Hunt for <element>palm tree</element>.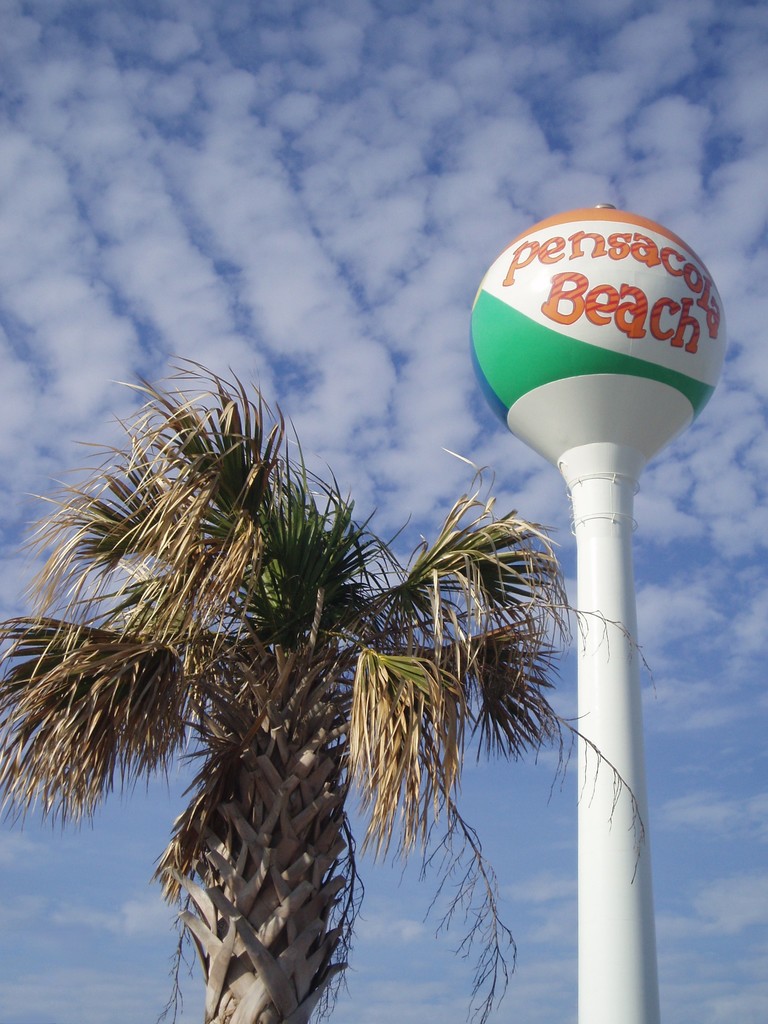
Hunted down at rect(0, 354, 639, 1023).
